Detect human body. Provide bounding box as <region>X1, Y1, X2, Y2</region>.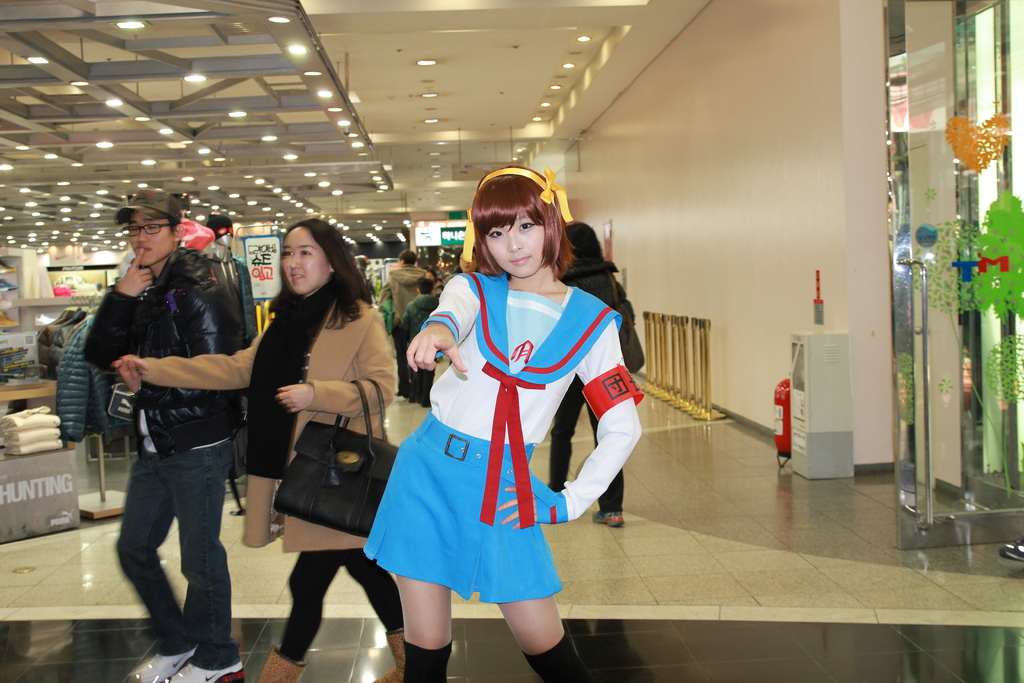
<region>250, 221, 418, 677</region>.
